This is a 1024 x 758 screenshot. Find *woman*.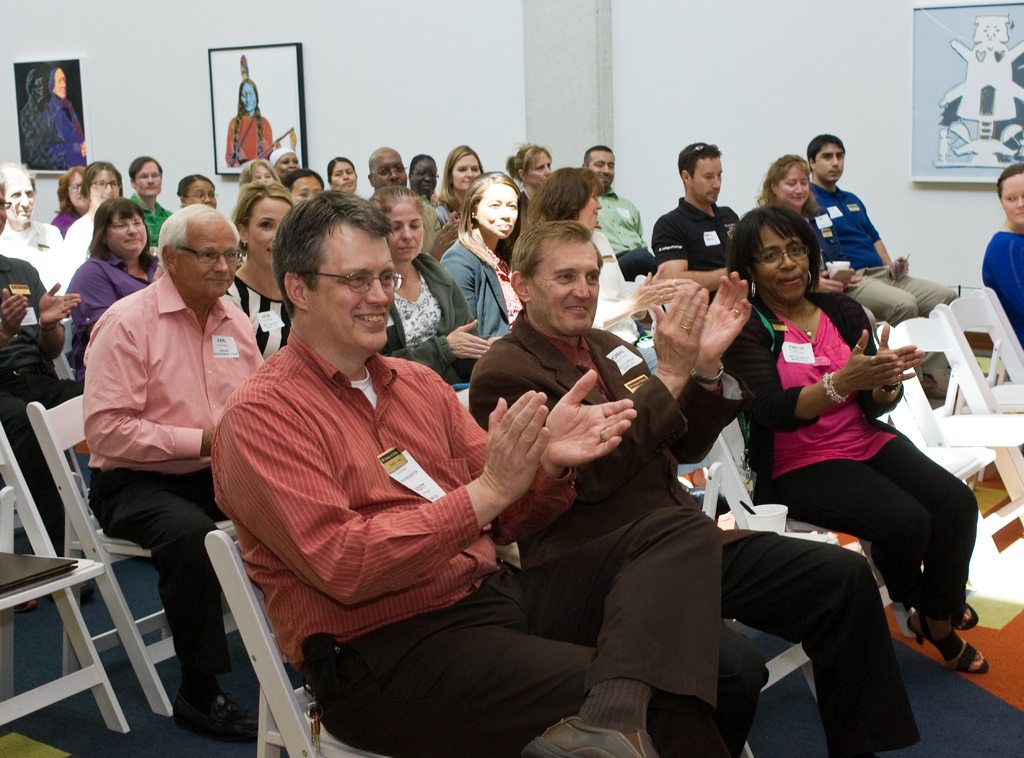
Bounding box: [226, 76, 275, 166].
